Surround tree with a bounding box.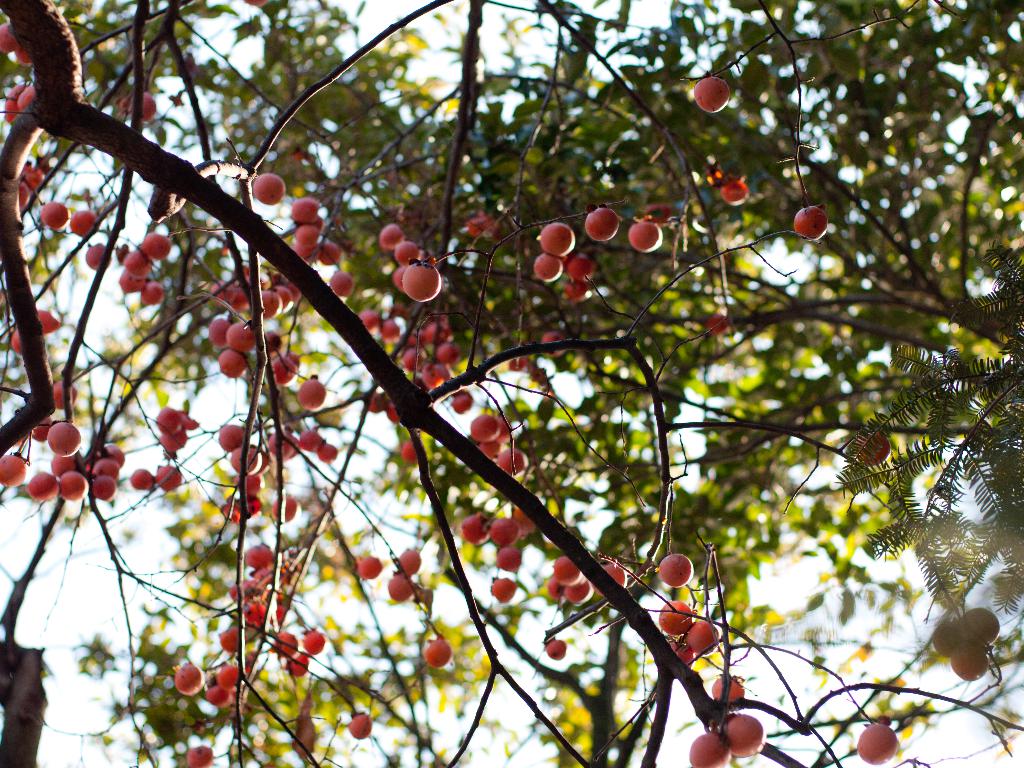
0/3/1020/767.
